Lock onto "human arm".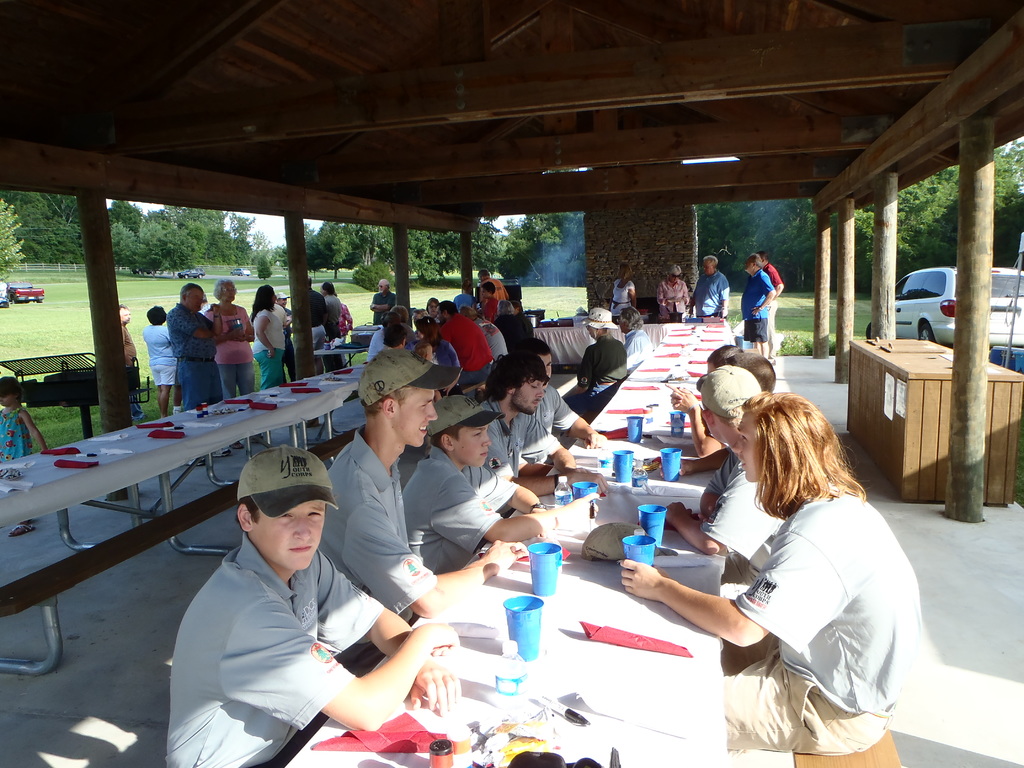
Locked: [left=767, top=254, right=794, bottom=300].
